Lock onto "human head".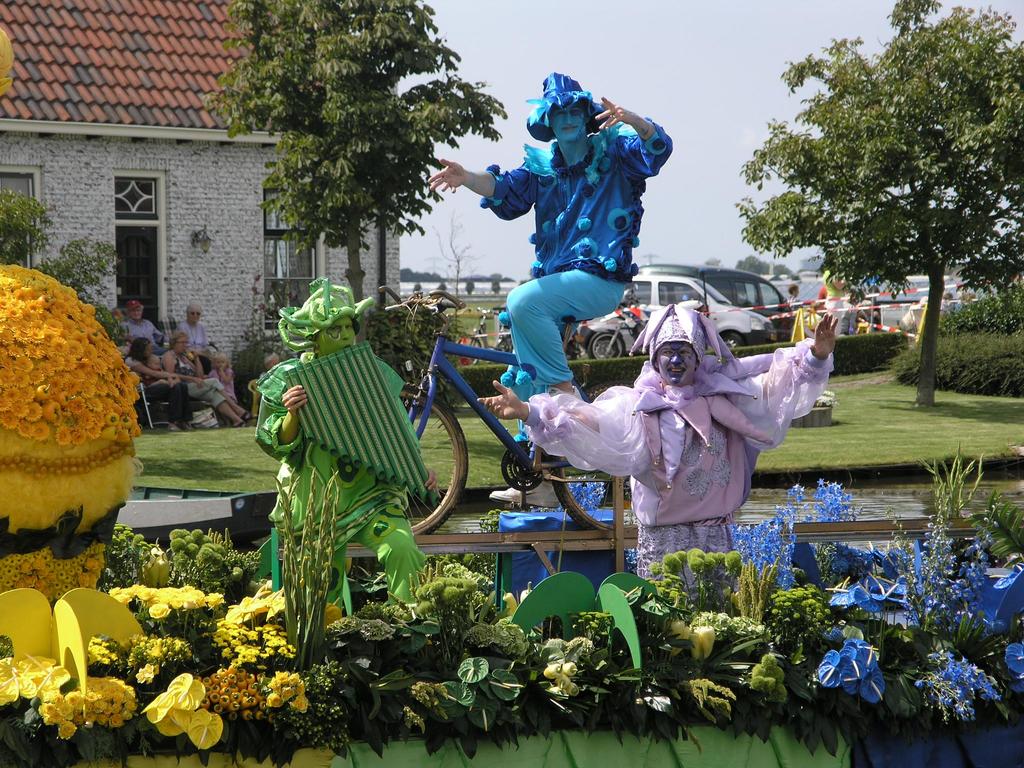
Locked: left=648, top=312, right=701, bottom=391.
